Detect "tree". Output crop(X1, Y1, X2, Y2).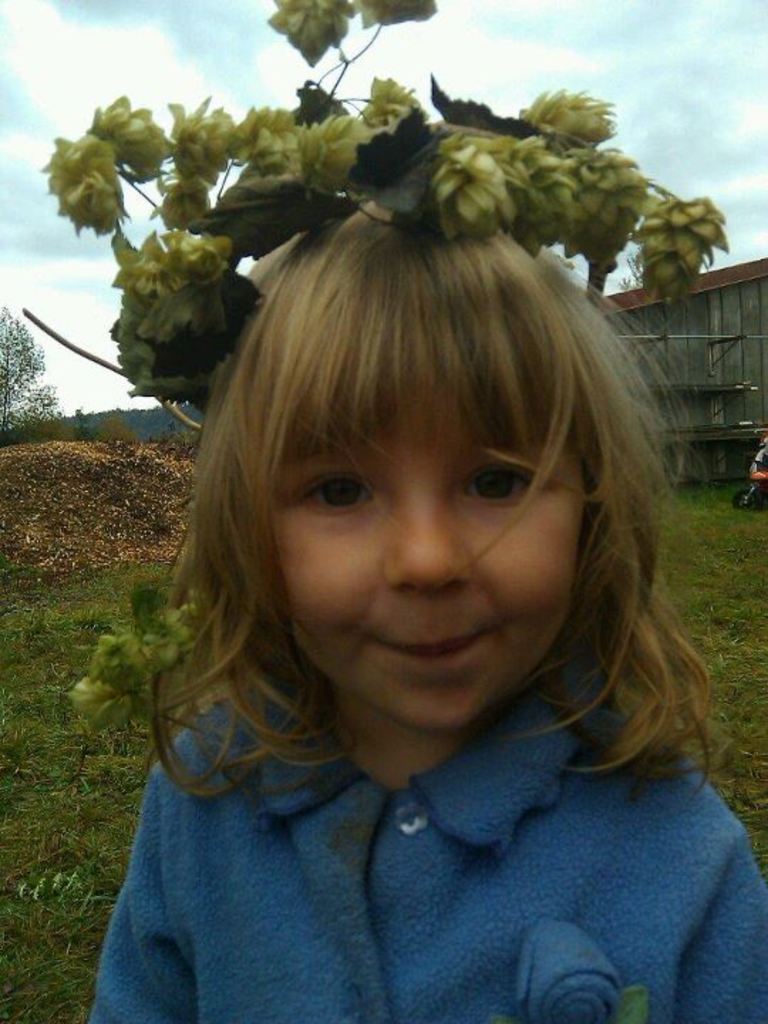
crop(43, 0, 742, 418).
